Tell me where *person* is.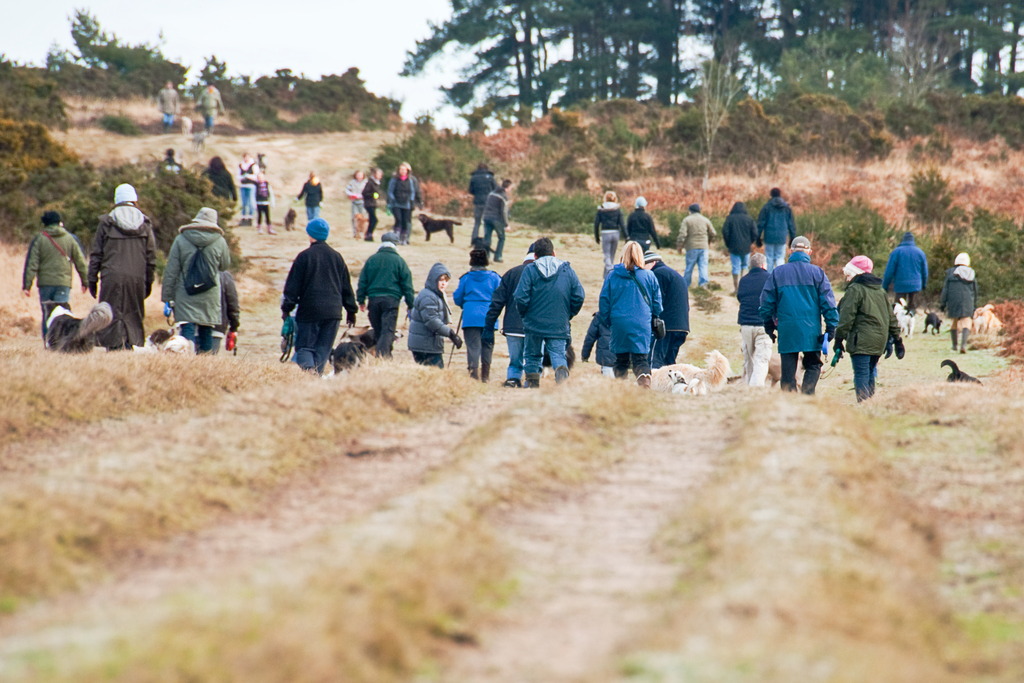
*person* is at (left=774, top=220, right=844, bottom=395).
